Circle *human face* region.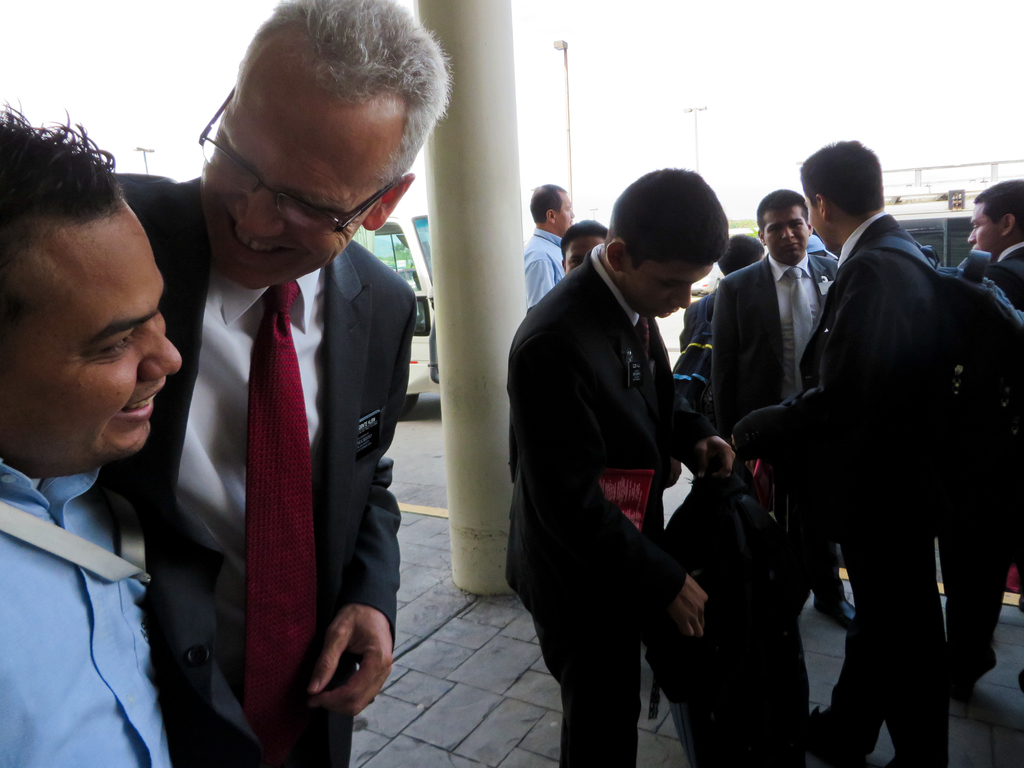
Region: (552, 197, 575, 225).
